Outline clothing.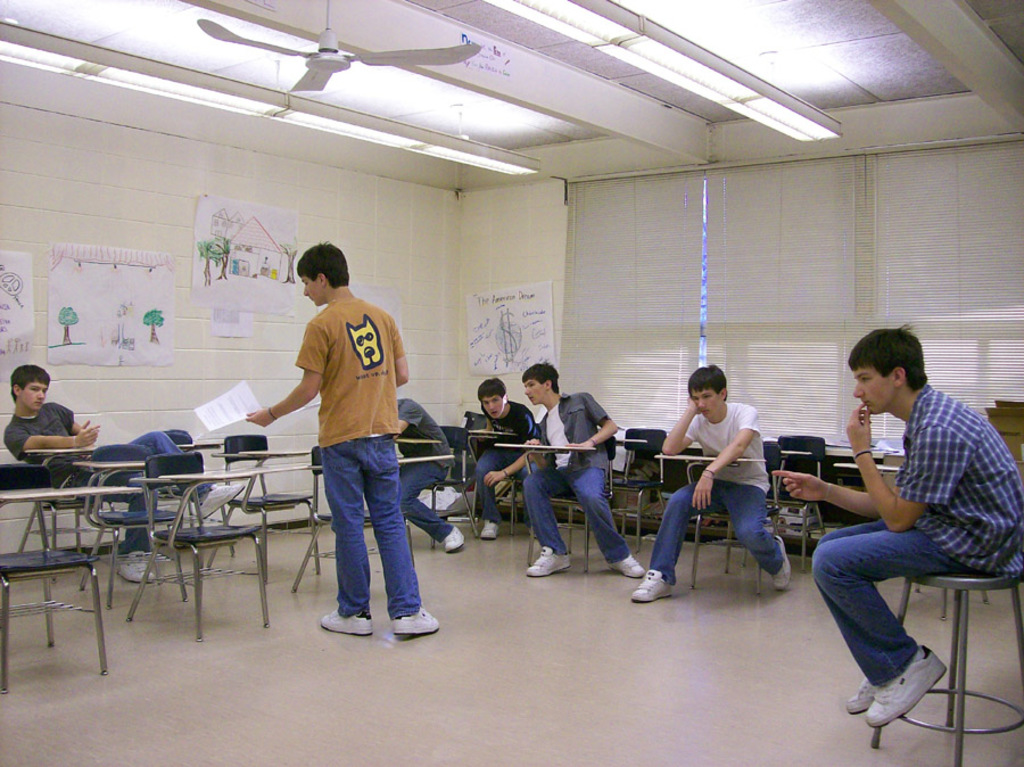
Outline: crop(521, 387, 628, 563).
